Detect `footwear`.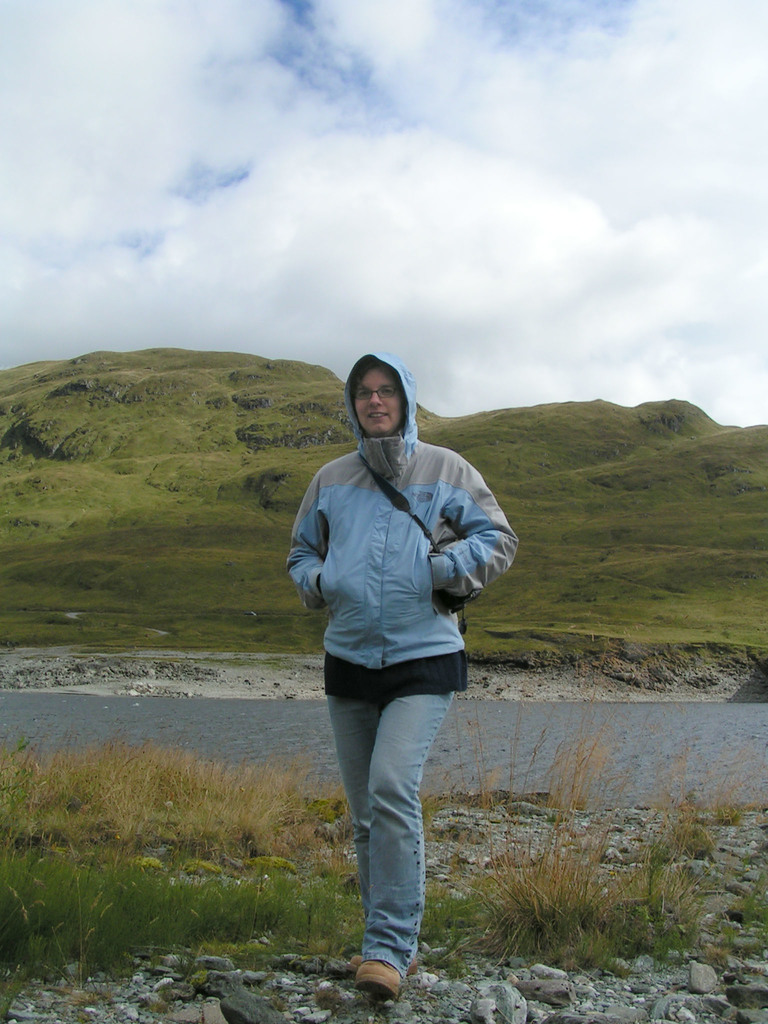
Detected at x1=346 y1=925 x2=424 y2=1000.
